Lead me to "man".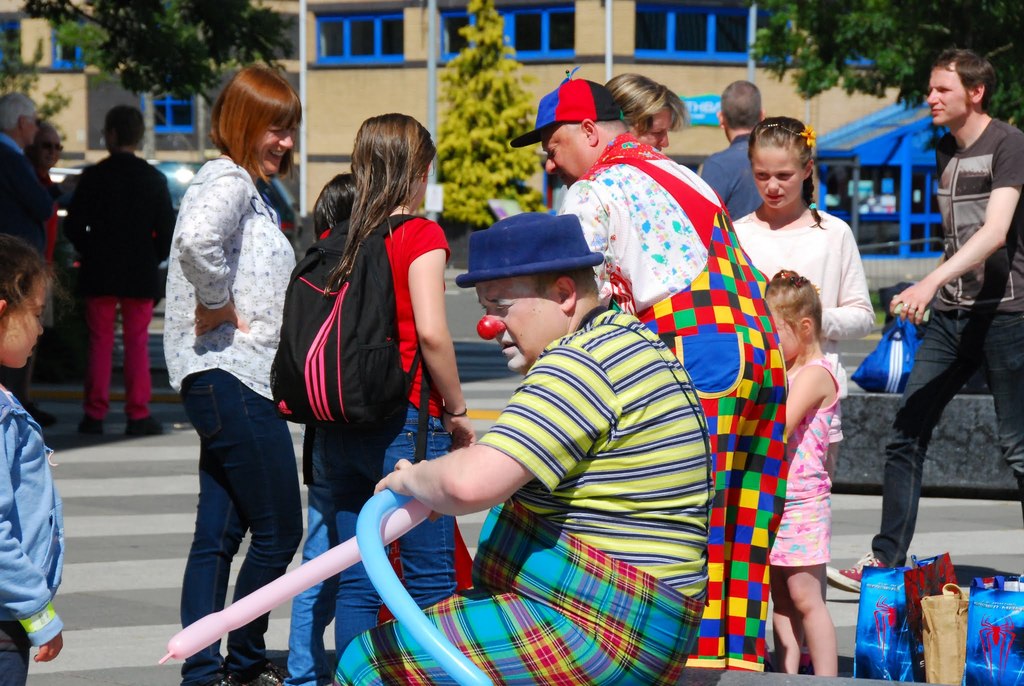
Lead to x1=0 y1=94 x2=68 y2=432.
